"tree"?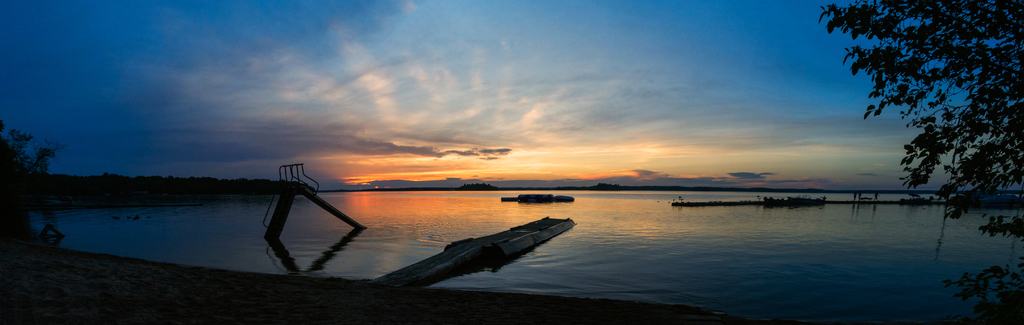
box=[816, 0, 1023, 322]
